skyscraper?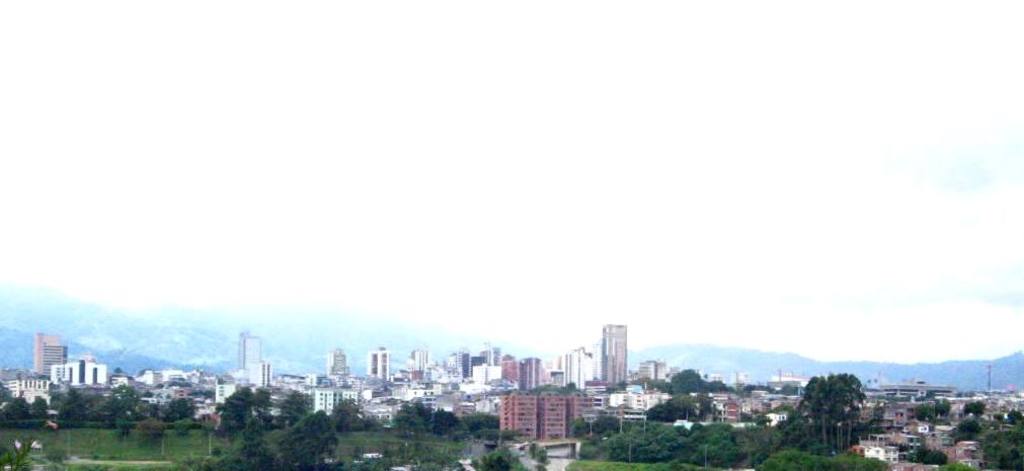
{"x1": 363, "y1": 346, "x2": 394, "y2": 384}
